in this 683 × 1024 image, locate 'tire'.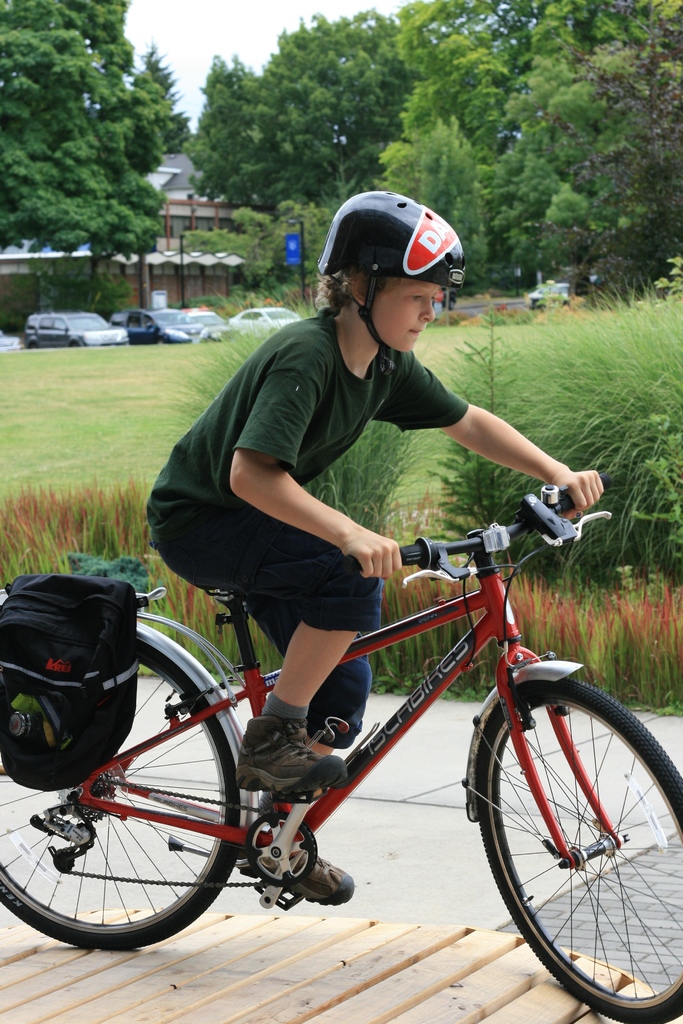
Bounding box: (x1=28, y1=341, x2=38, y2=348).
